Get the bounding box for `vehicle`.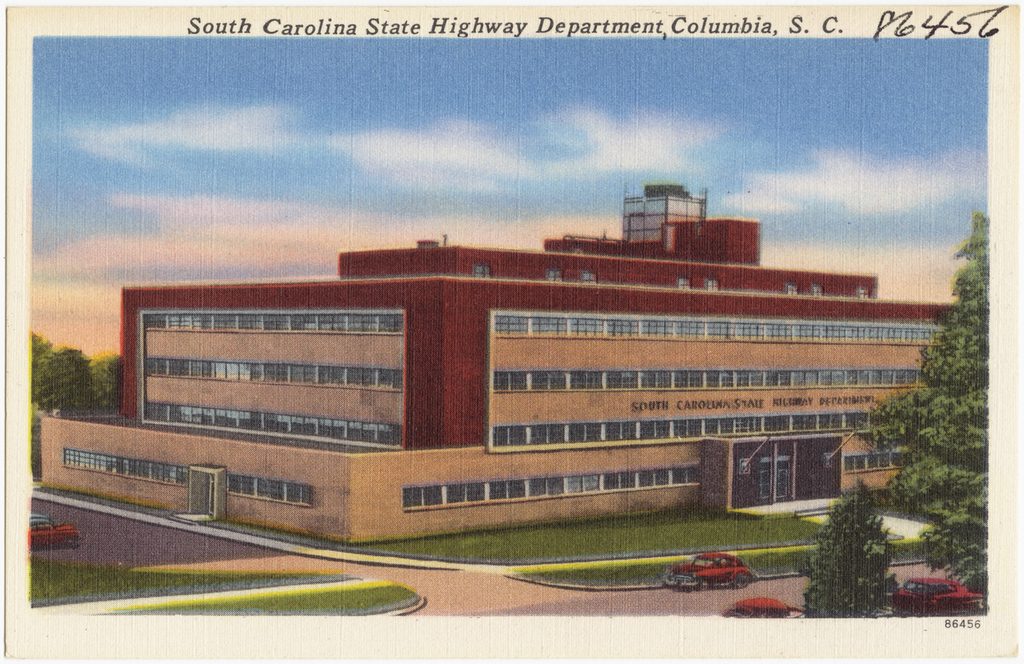
select_region(30, 521, 85, 550).
